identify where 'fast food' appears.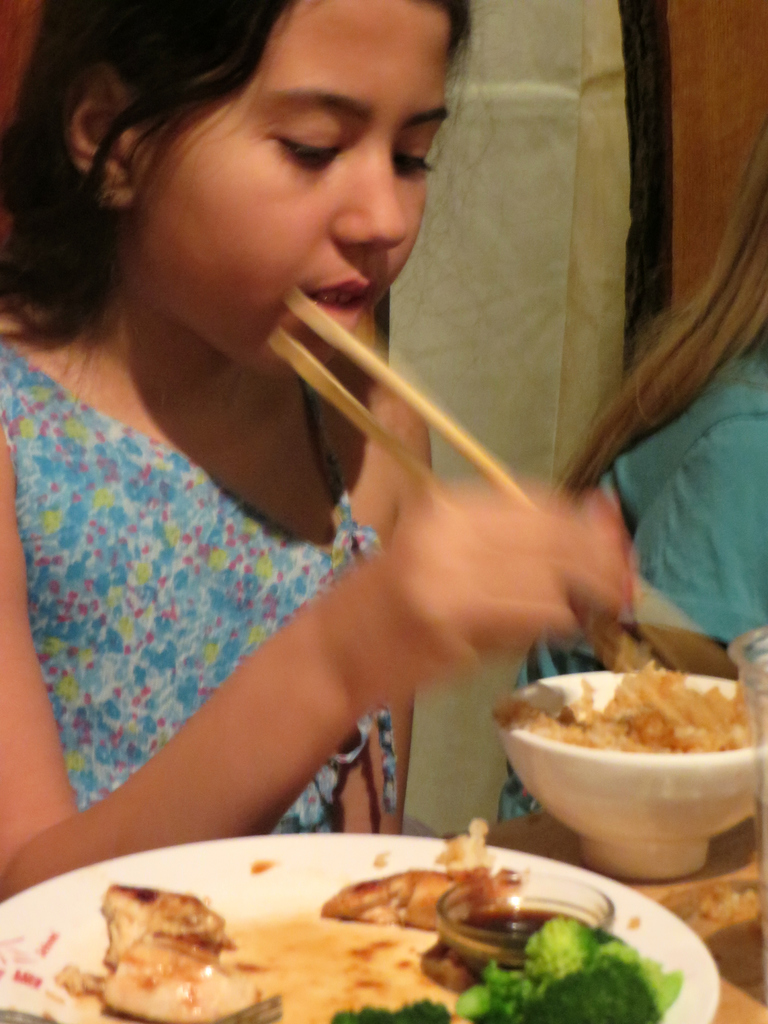
Appears at select_region(80, 862, 297, 1007).
